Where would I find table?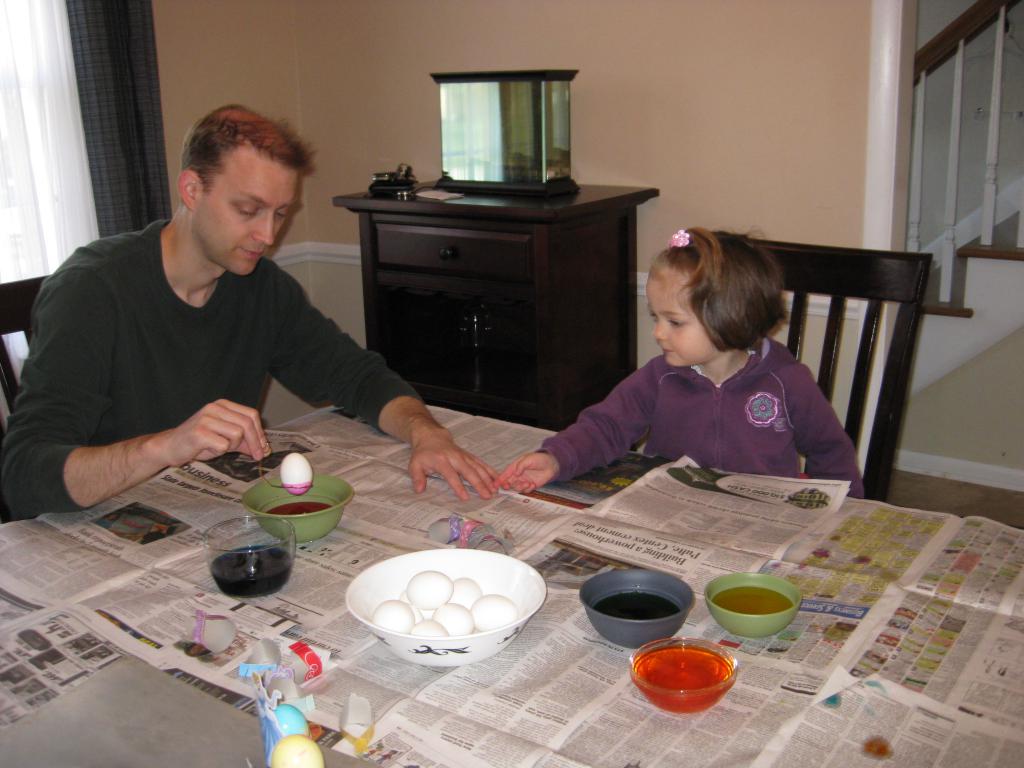
At (x1=330, y1=179, x2=662, y2=436).
